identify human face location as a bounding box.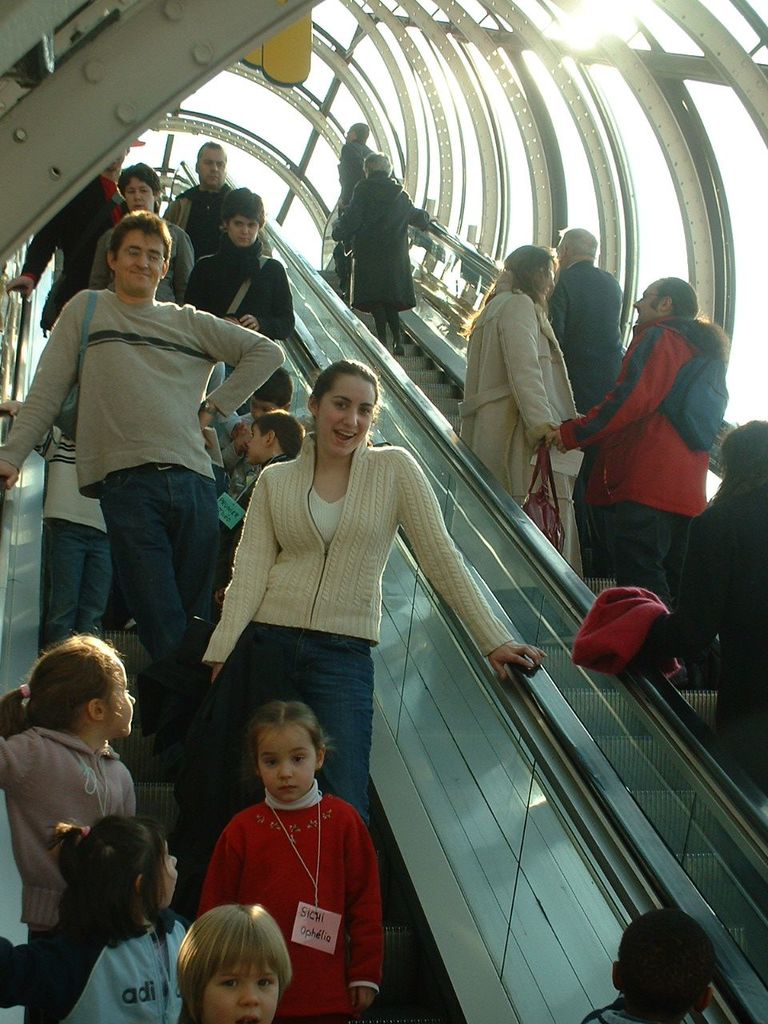
[left=245, top=428, right=270, bottom=463].
